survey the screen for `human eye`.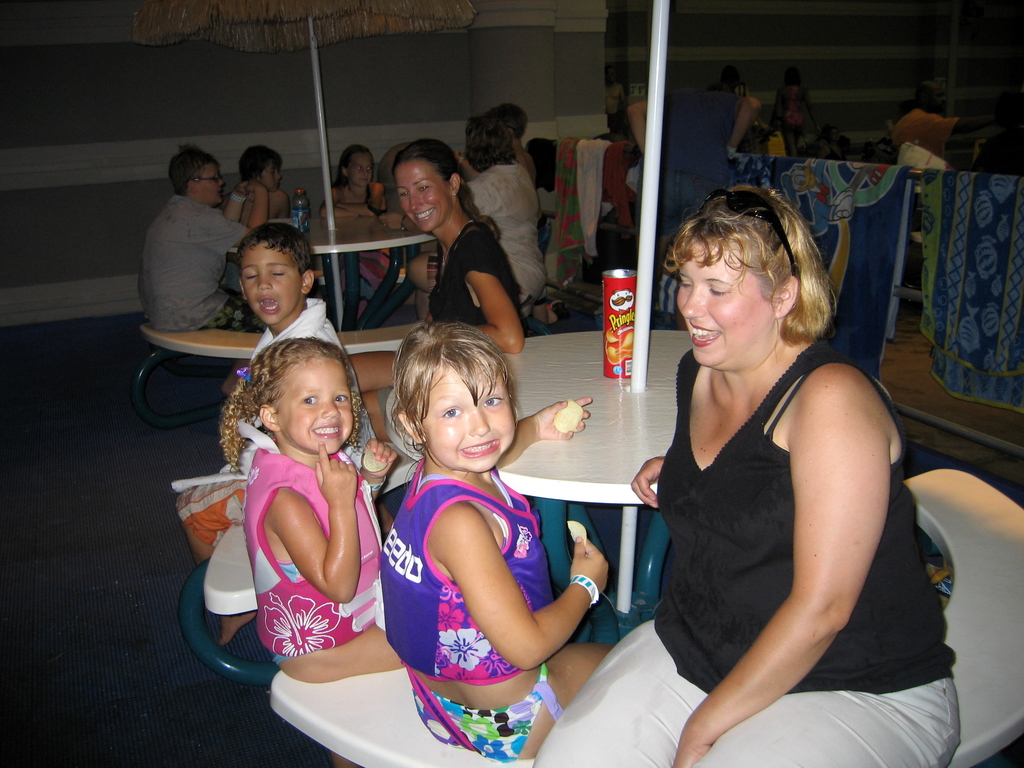
Survey found: [366,163,373,172].
